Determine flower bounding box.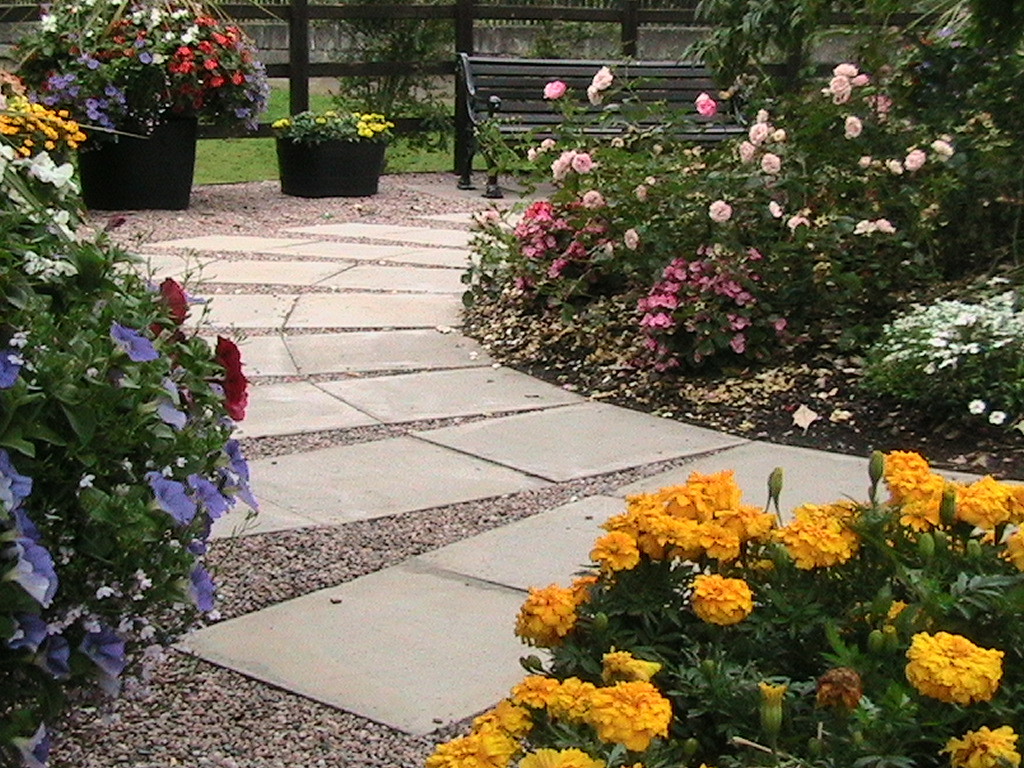
Determined: 696,96,715,116.
